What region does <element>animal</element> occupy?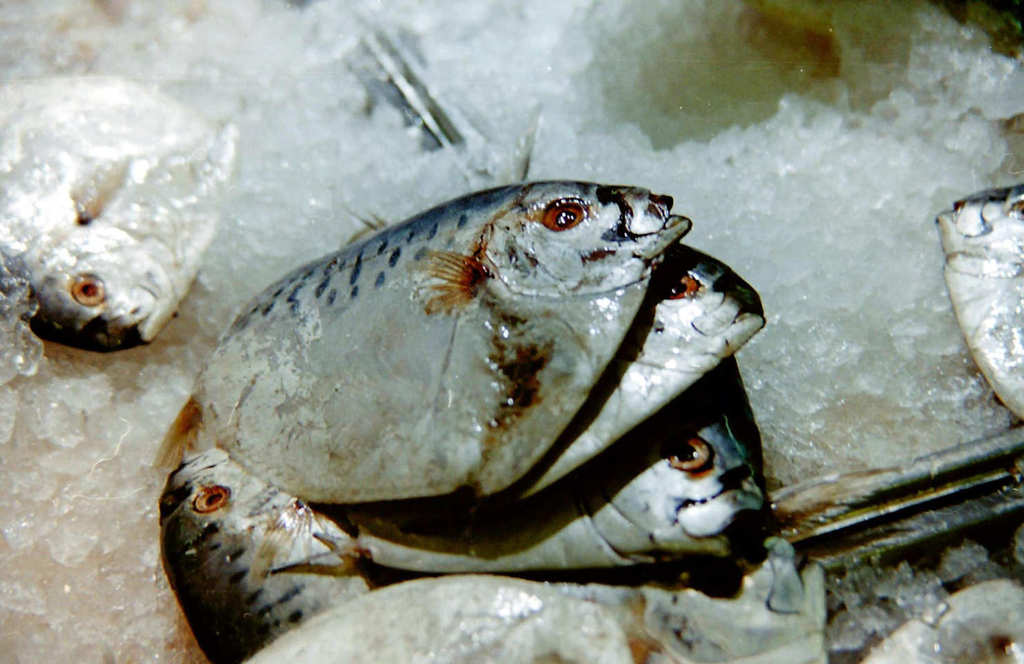
bbox(335, 352, 781, 574).
